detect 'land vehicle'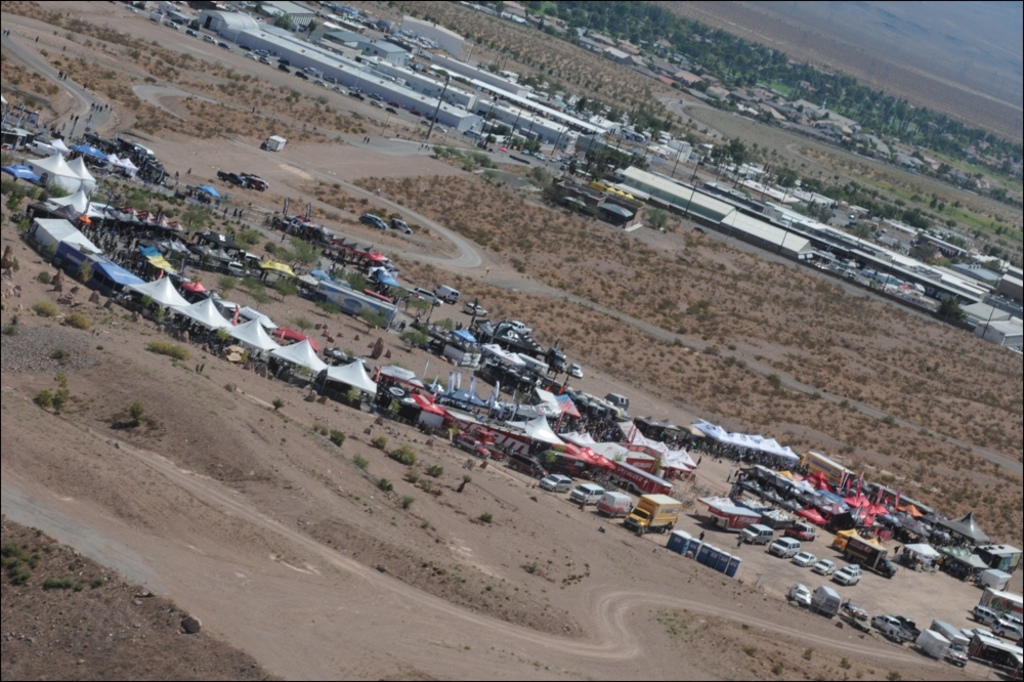
[791, 547, 819, 568]
